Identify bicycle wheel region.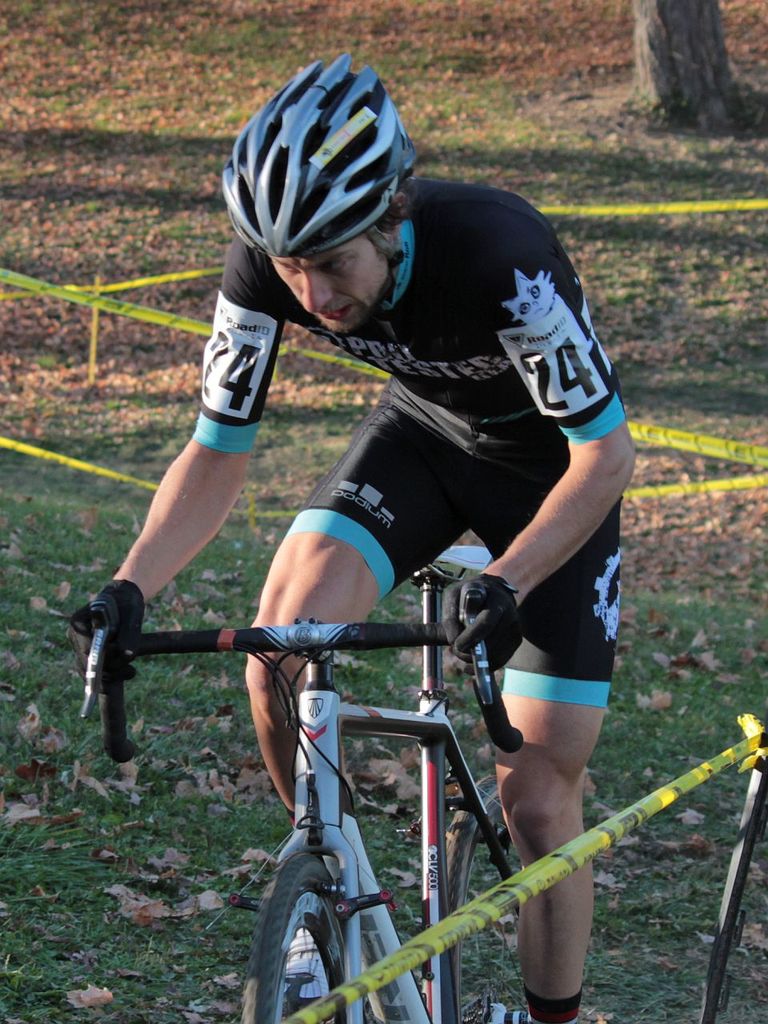
Region: left=445, top=770, right=527, bottom=1023.
